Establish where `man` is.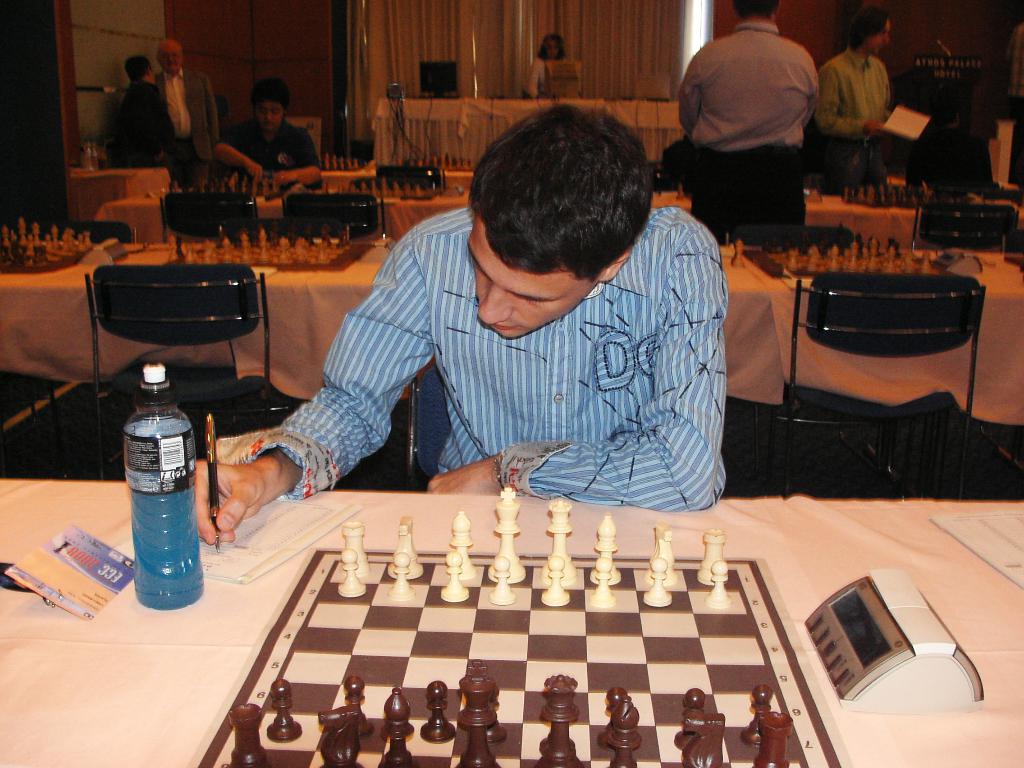
Established at bbox=[189, 104, 727, 546].
